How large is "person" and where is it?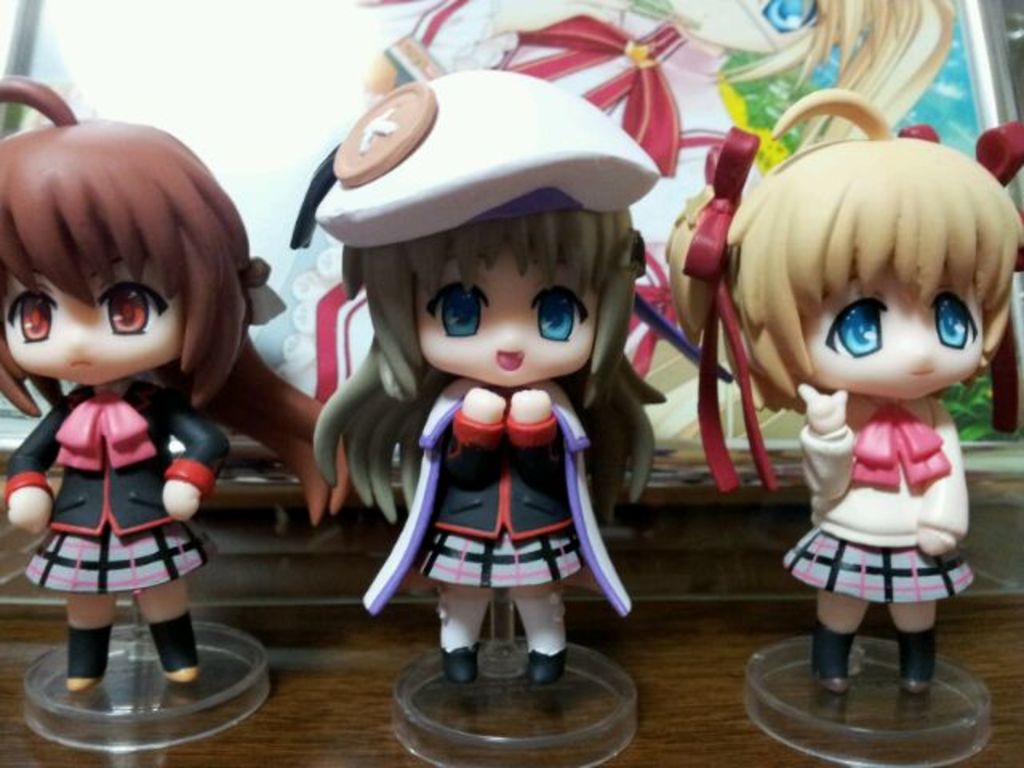
Bounding box: bbox=(309, 70, 672, 694).
